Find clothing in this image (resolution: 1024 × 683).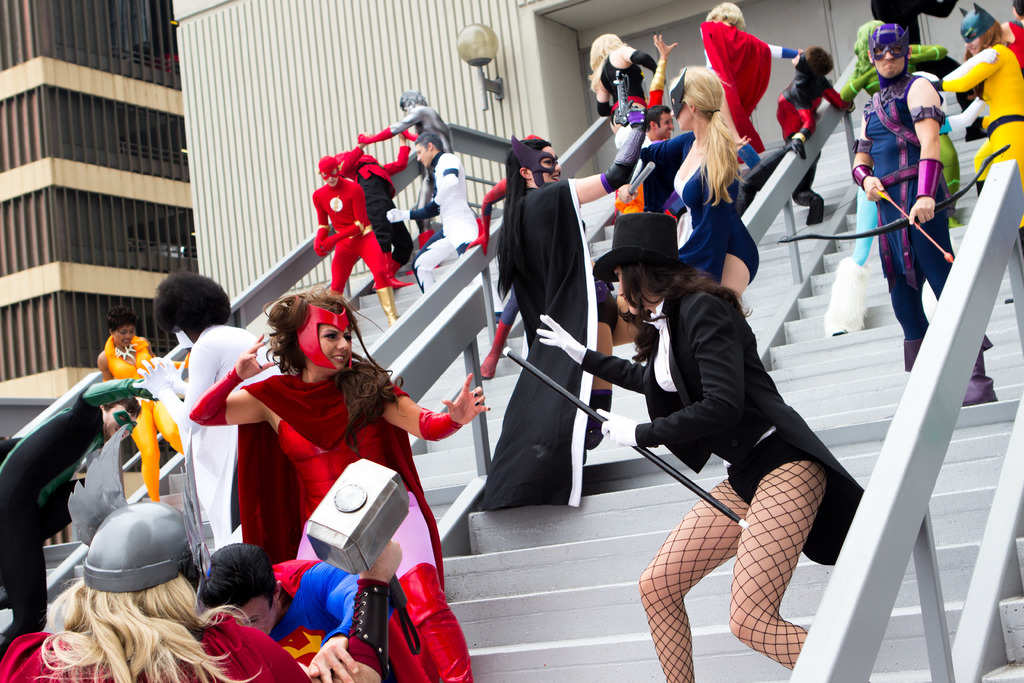
Rect(837, 42, 961, 215).
